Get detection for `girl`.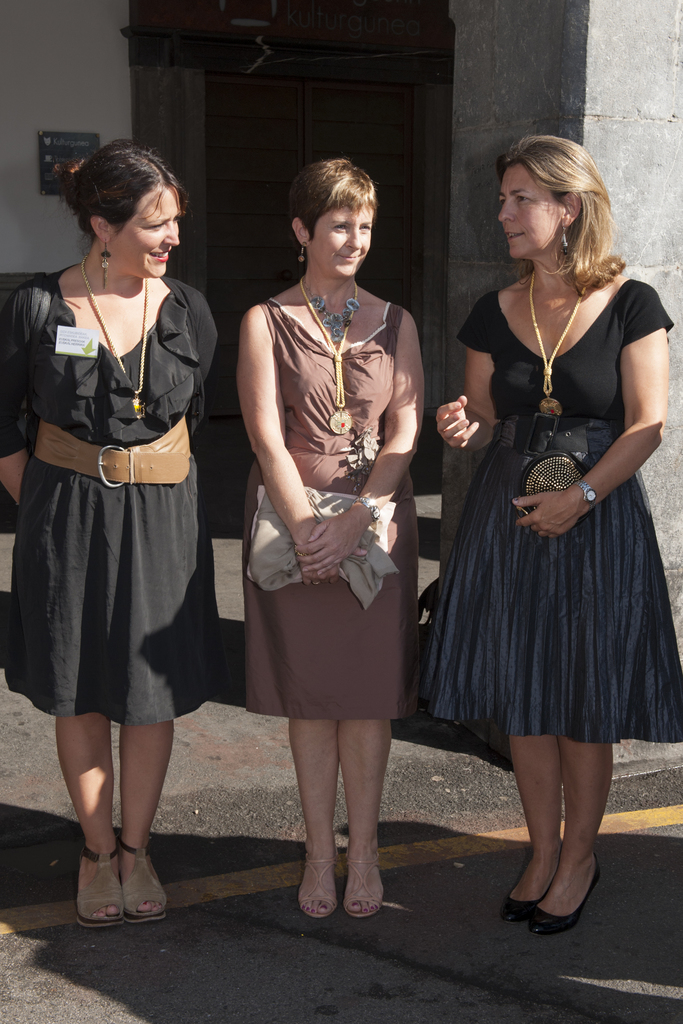
Detection: {"left": 0, "top": 138, "right": 223, "bottom": 924}.
